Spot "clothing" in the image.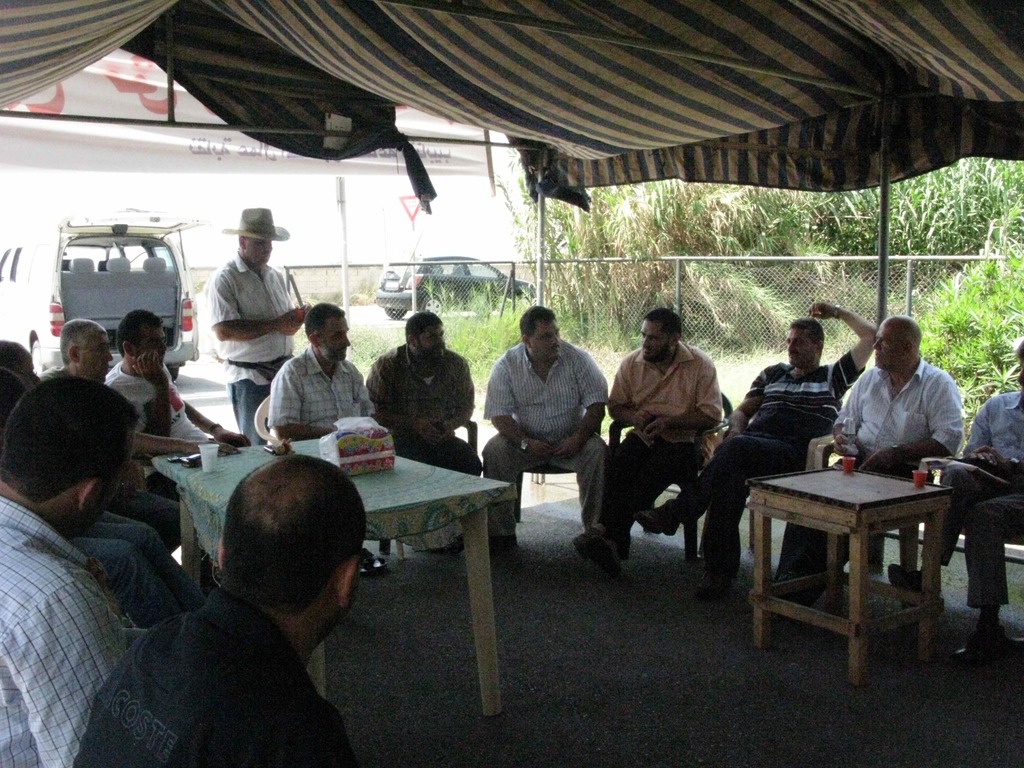
"clothing" found at box(83, 487, 200, 618).
